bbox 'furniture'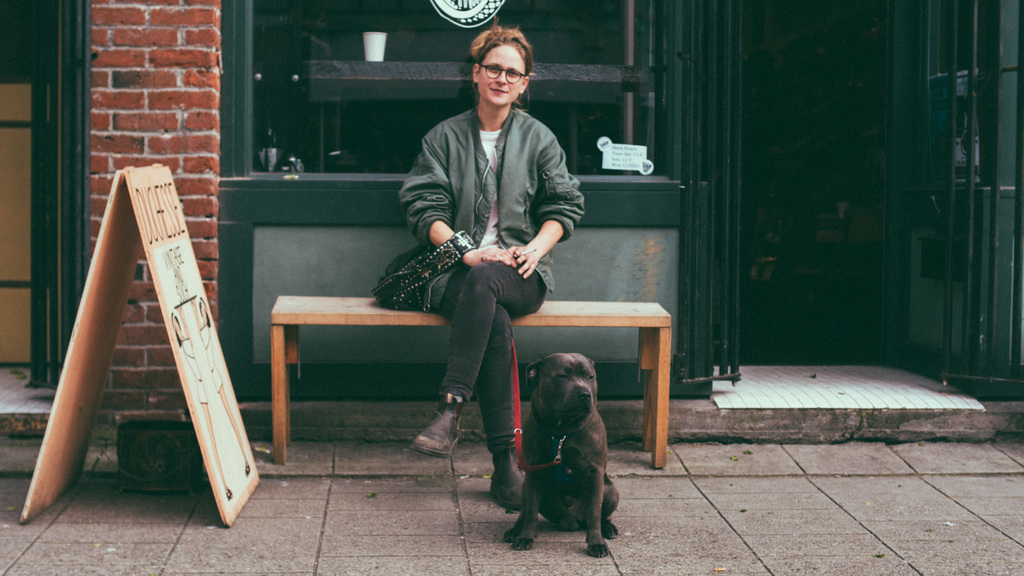
268 293 671 461
